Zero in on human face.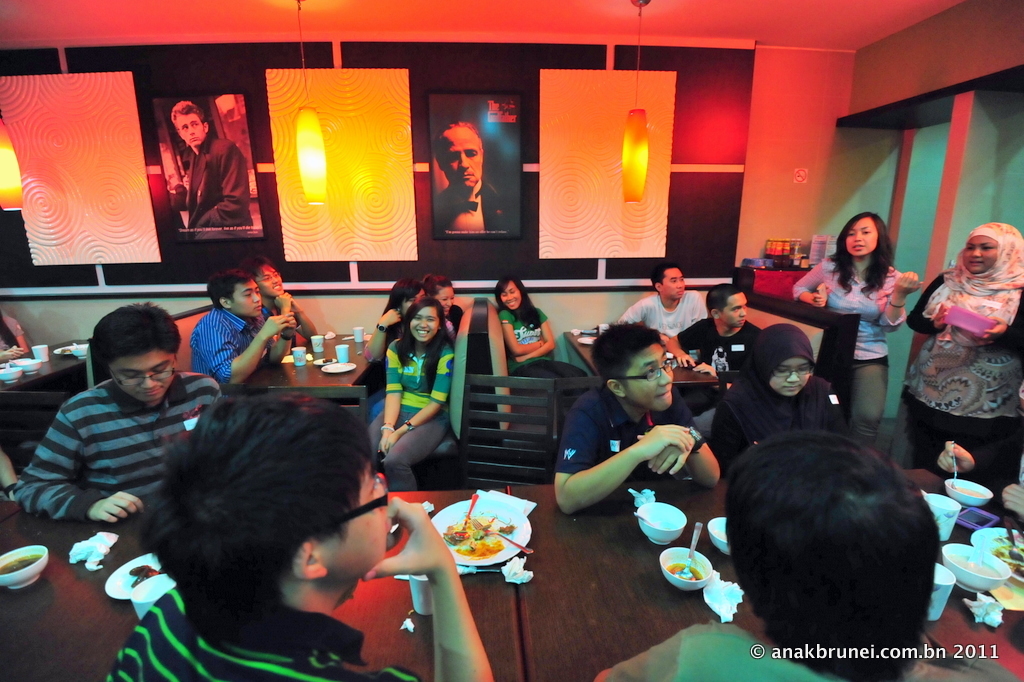
Zeroed in: 110, 344, 168, 400.
